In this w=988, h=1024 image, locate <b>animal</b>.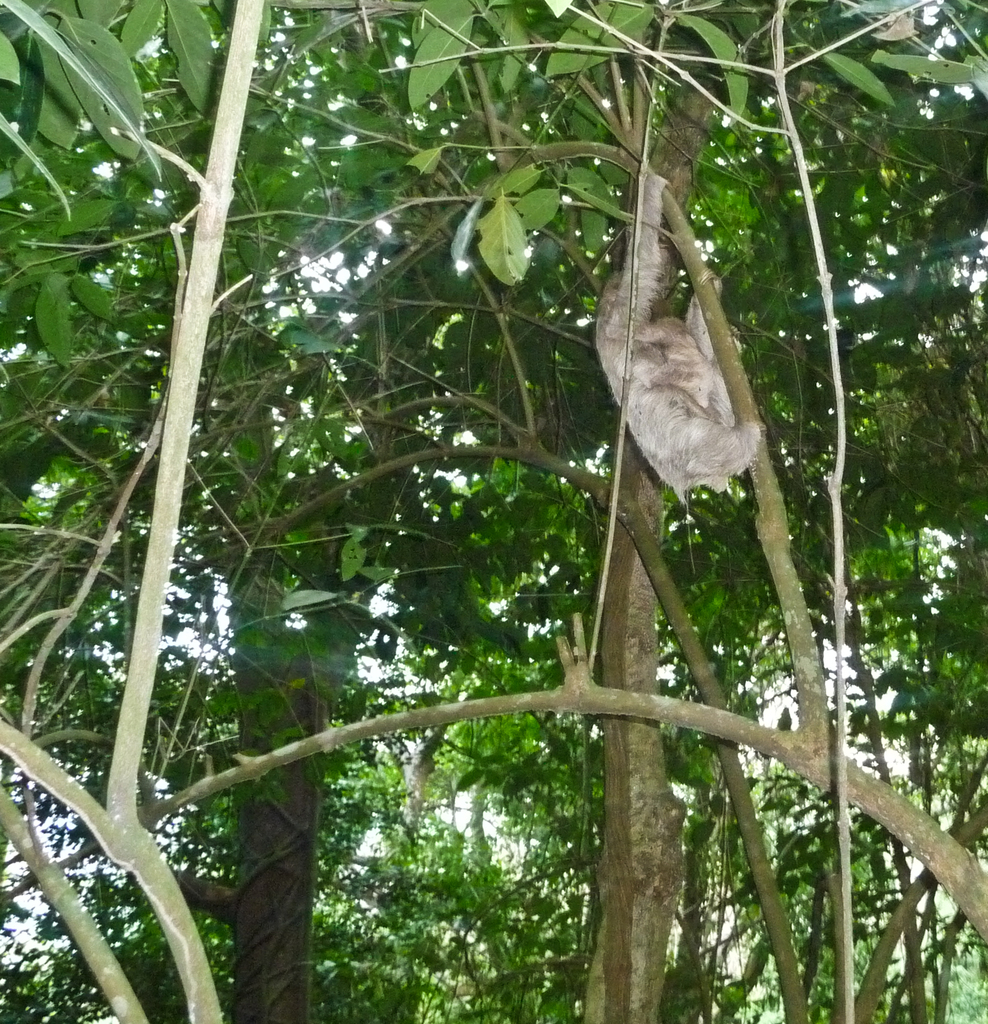
Bounding box: (x1=589, y1=160, x2=765, y2=506).
